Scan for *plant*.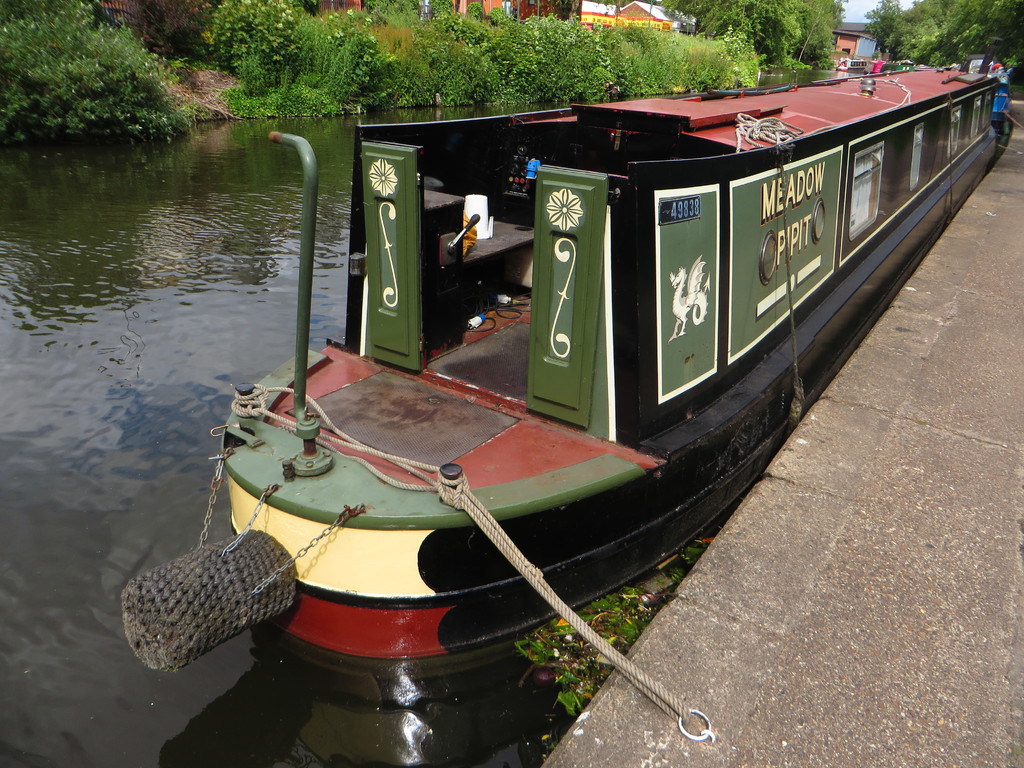
Scan result: {"left": 212, "top": 4, "right": 387, "bottom": 116}.
